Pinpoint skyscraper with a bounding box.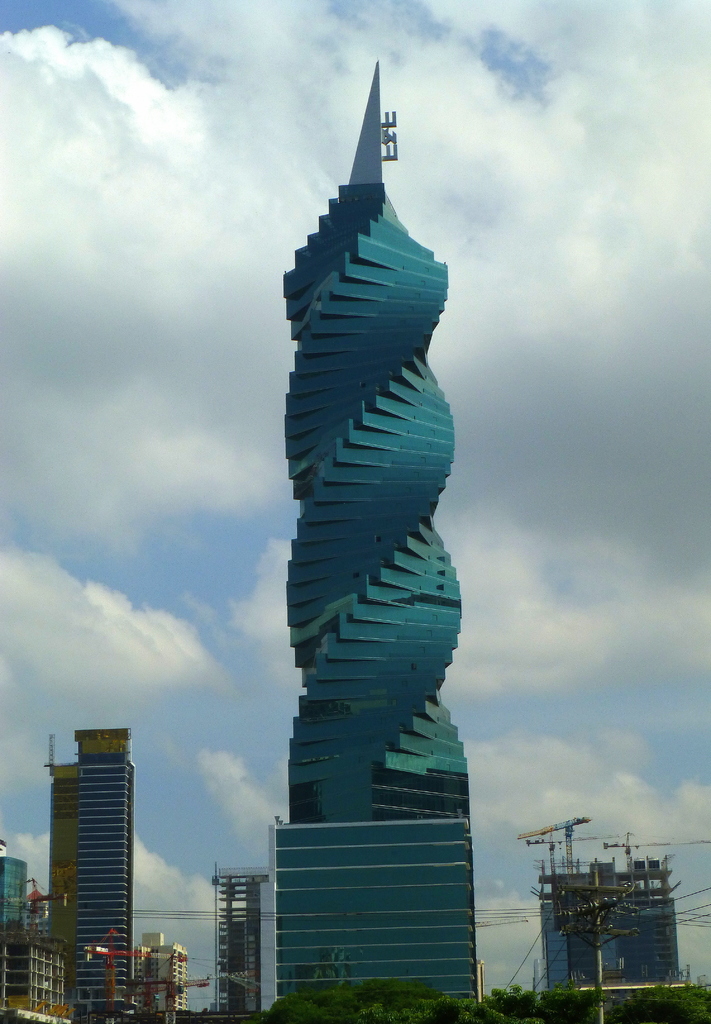
<bbox>214, 862, 256, 1016</bbox>.
